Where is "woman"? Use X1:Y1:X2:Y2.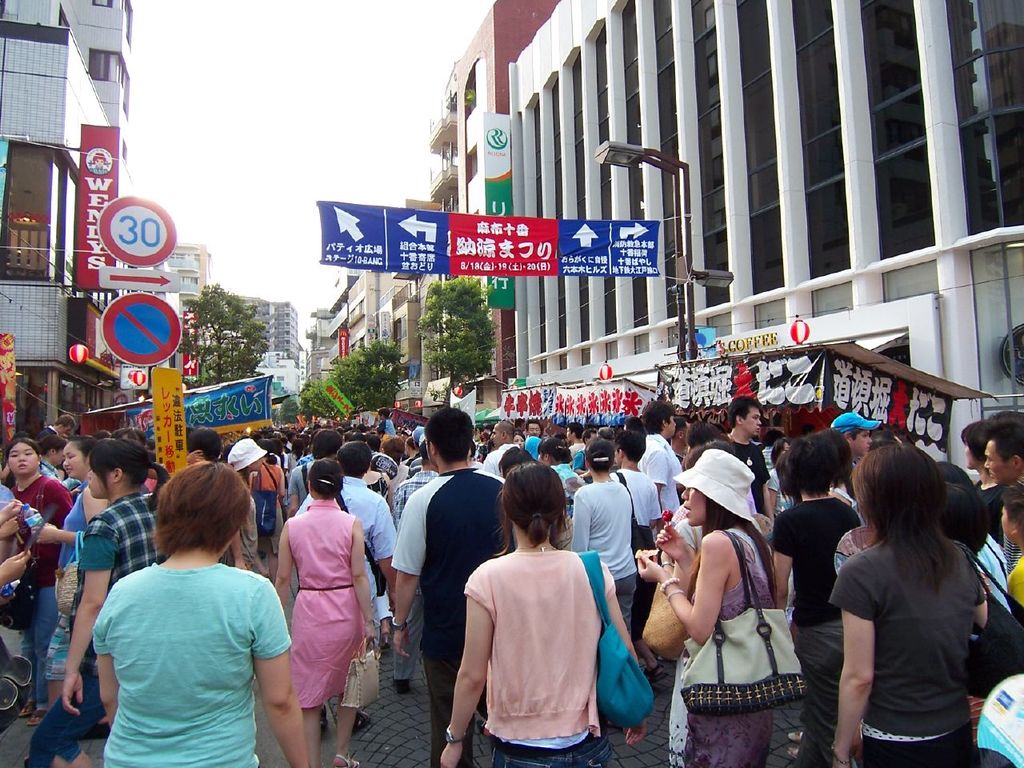
274:462:377:767.
